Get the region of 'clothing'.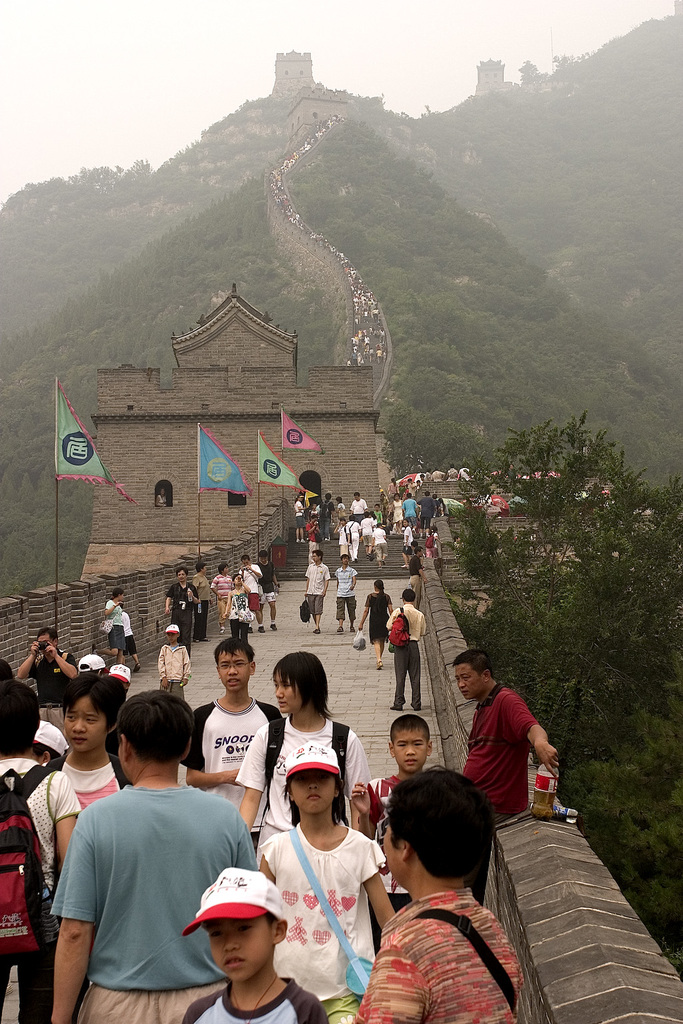
(x1=400, y1=601, x2=425, y2=705).
